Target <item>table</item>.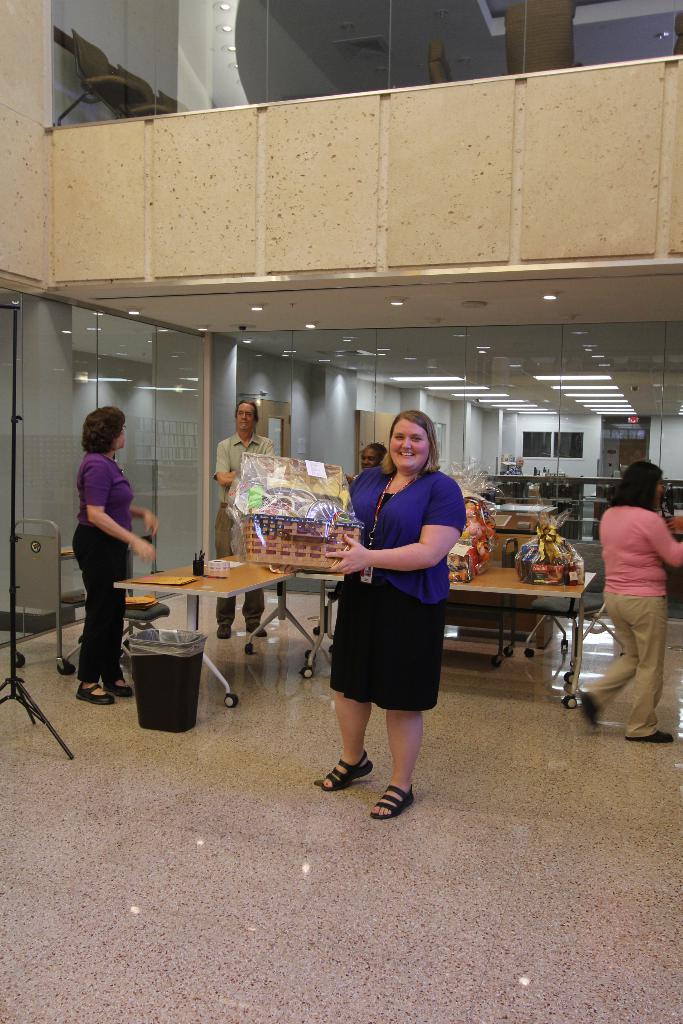
Target region: <box>117,553,327,710</box>.
